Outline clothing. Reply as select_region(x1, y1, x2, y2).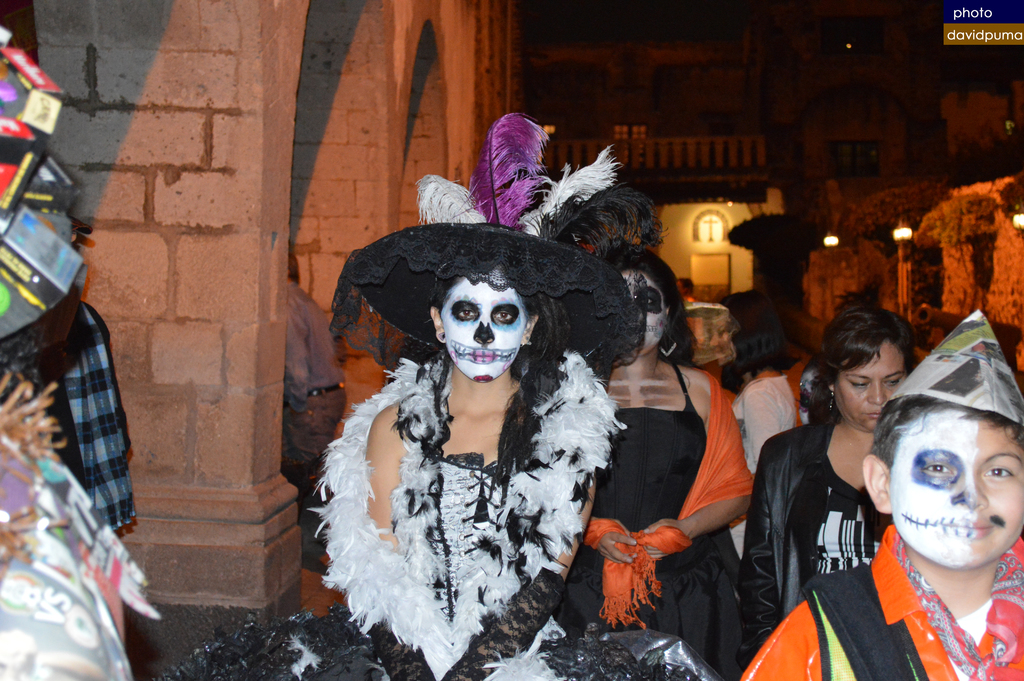
select_region(728, 429, 876, 680).
